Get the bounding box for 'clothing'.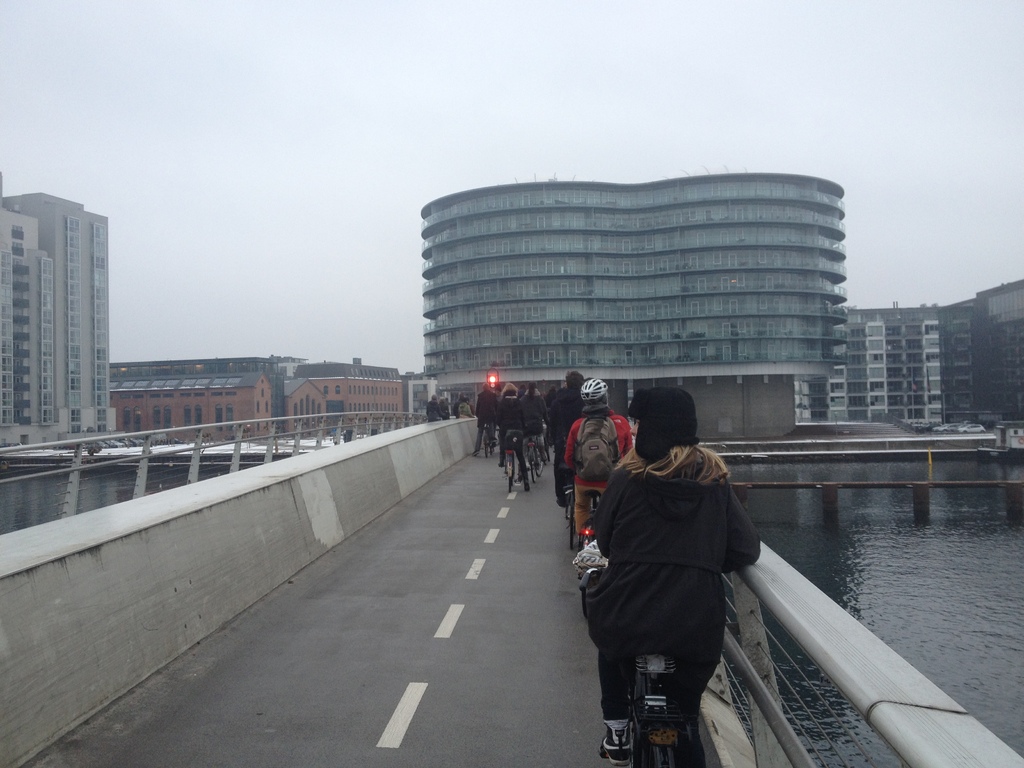
pyautogui.locateOnScreen(473, 387, 510, 451).
